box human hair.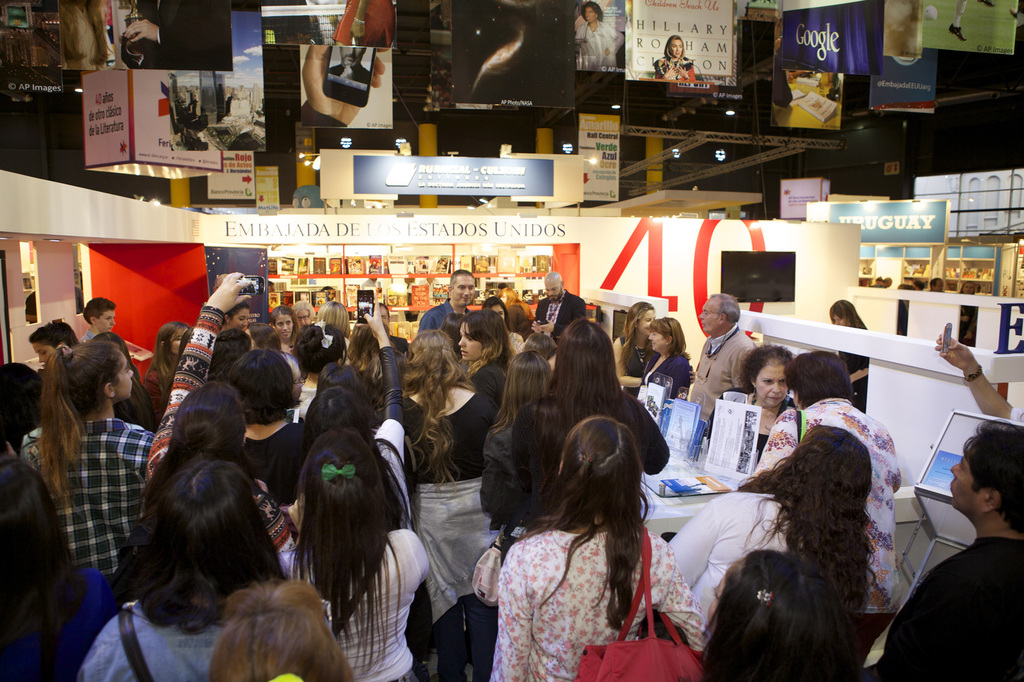
x1=284, y1=425, x2=402, y2=681.
